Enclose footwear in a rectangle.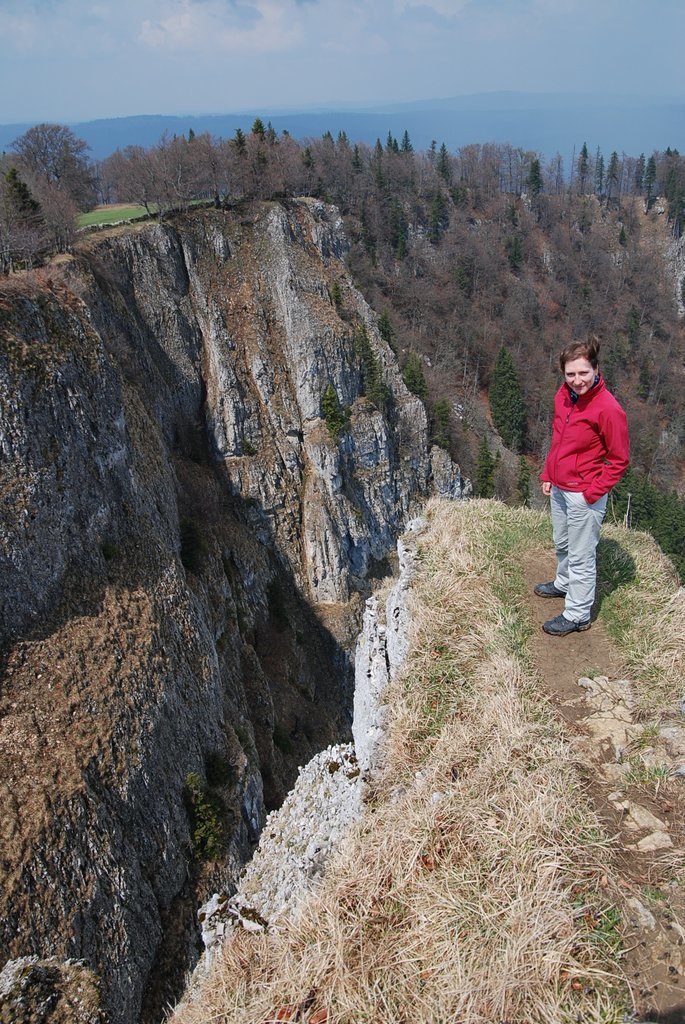
x1=544 y1=613 x2=591 y2=636.
